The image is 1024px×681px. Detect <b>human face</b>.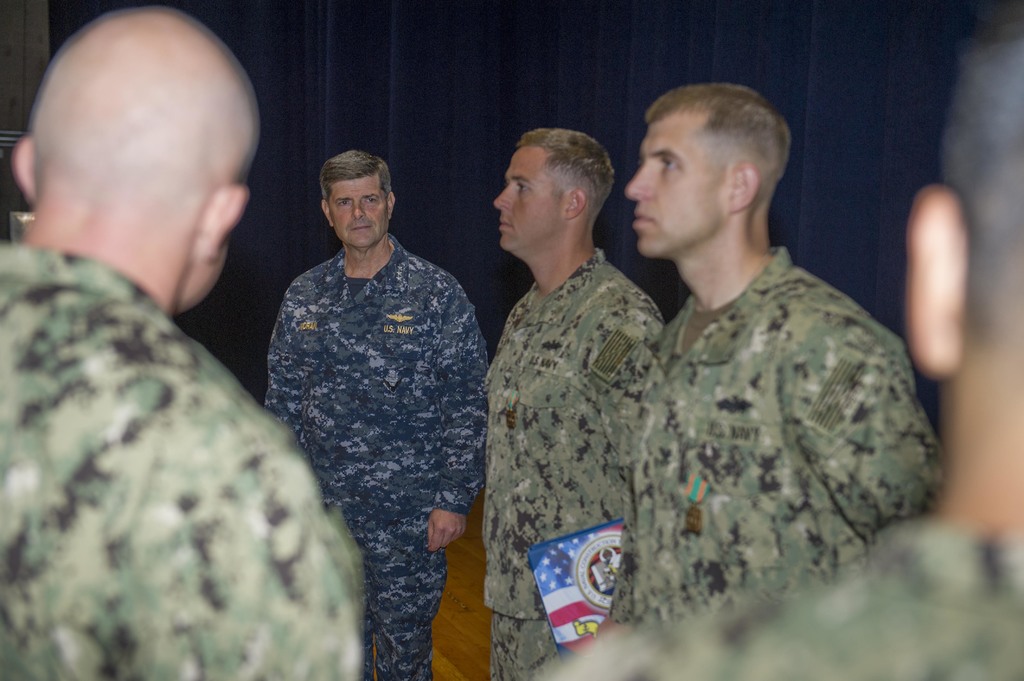
Detection: BBox(497, 150, 559, 253).
